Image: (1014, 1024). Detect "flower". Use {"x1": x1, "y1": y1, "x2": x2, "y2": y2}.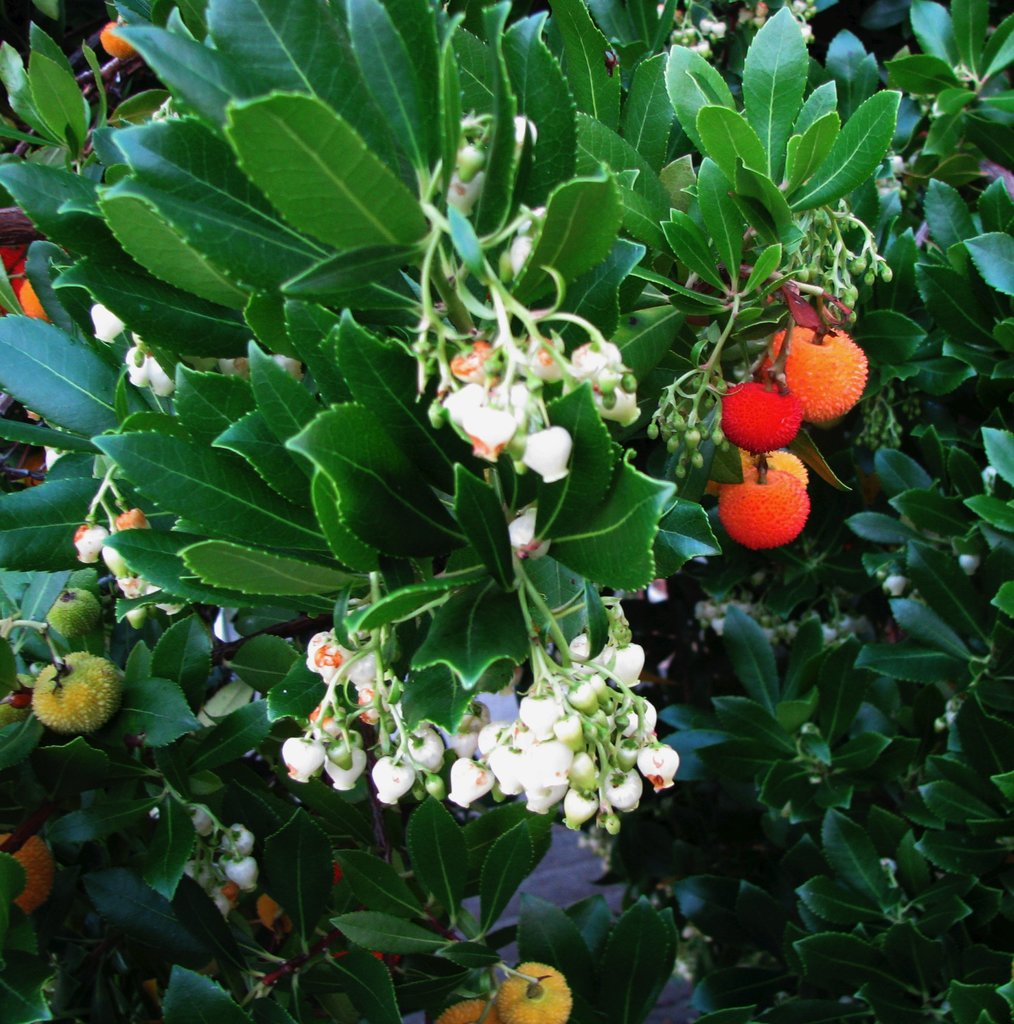
{"x1": 124, "y1": 332, "x2": 171, "y2": 397}.
